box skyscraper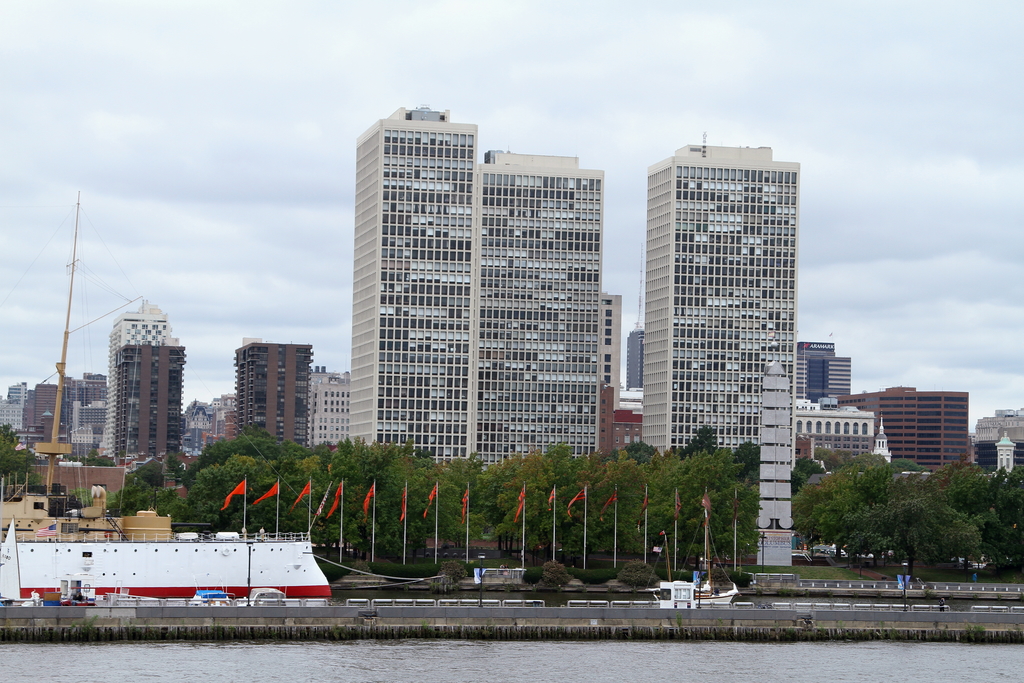
[99,296,179,451]
